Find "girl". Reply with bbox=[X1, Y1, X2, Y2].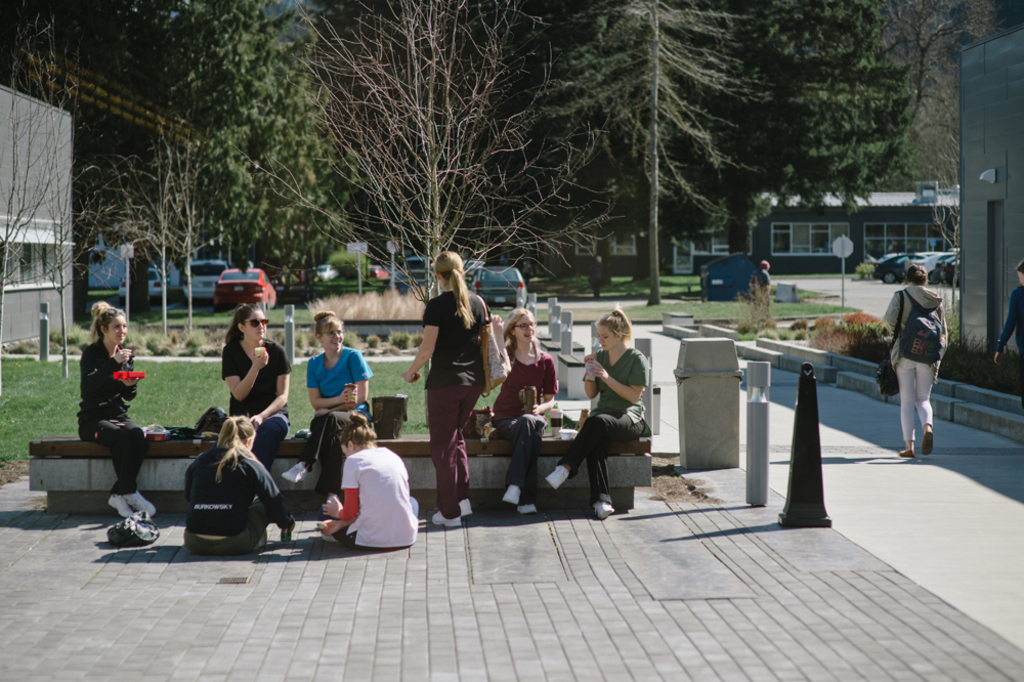
bbox=[180, 411, 296, 558].
